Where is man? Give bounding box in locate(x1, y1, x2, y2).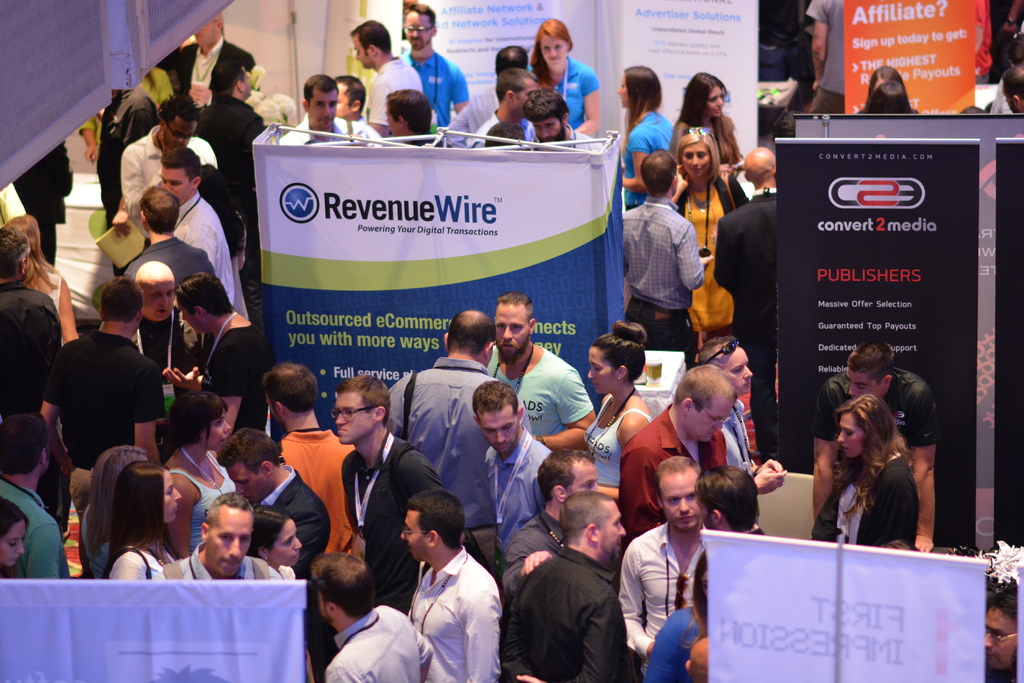
locate(1000, 61, 1023, 116).
